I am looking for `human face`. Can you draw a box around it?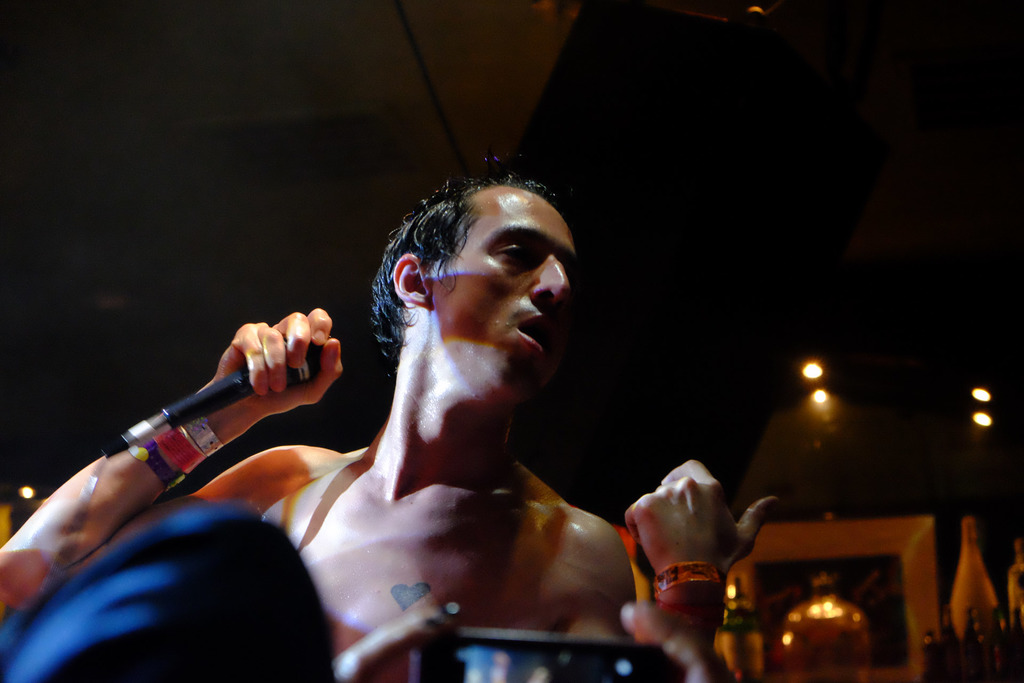
Sure, the bounding box is Rect(430, 187, 577, 393).
